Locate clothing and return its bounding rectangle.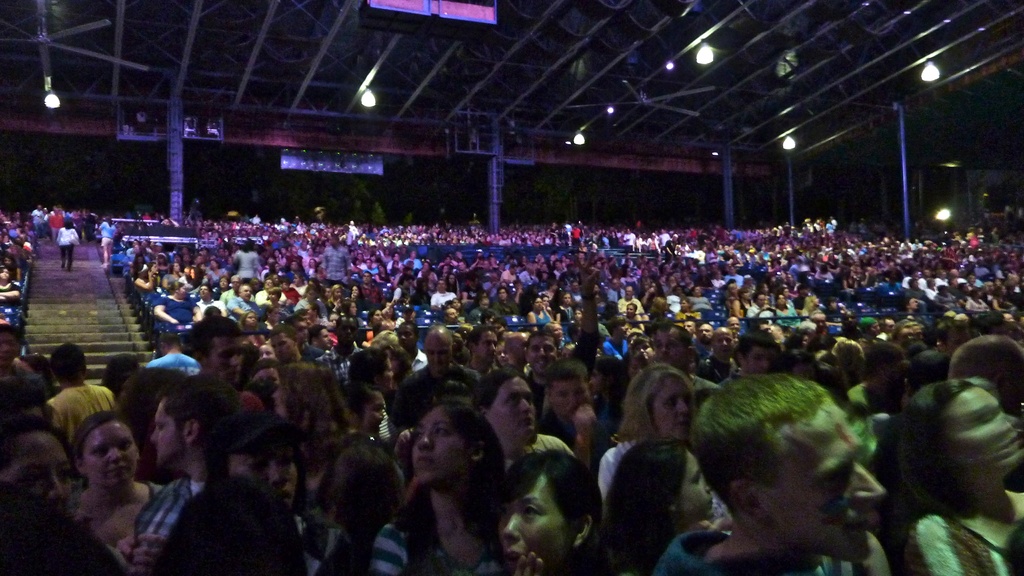
[912,509,1023,575].
